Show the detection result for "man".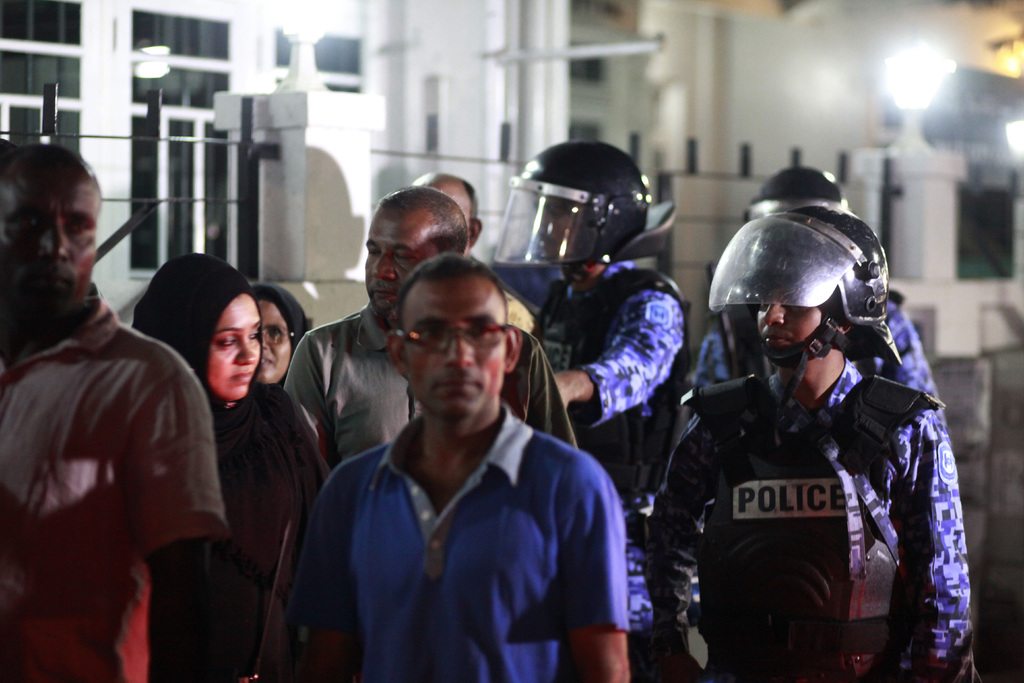
{"x1": 0, "y1": 142, "x2": 234, "y2": 682}.
